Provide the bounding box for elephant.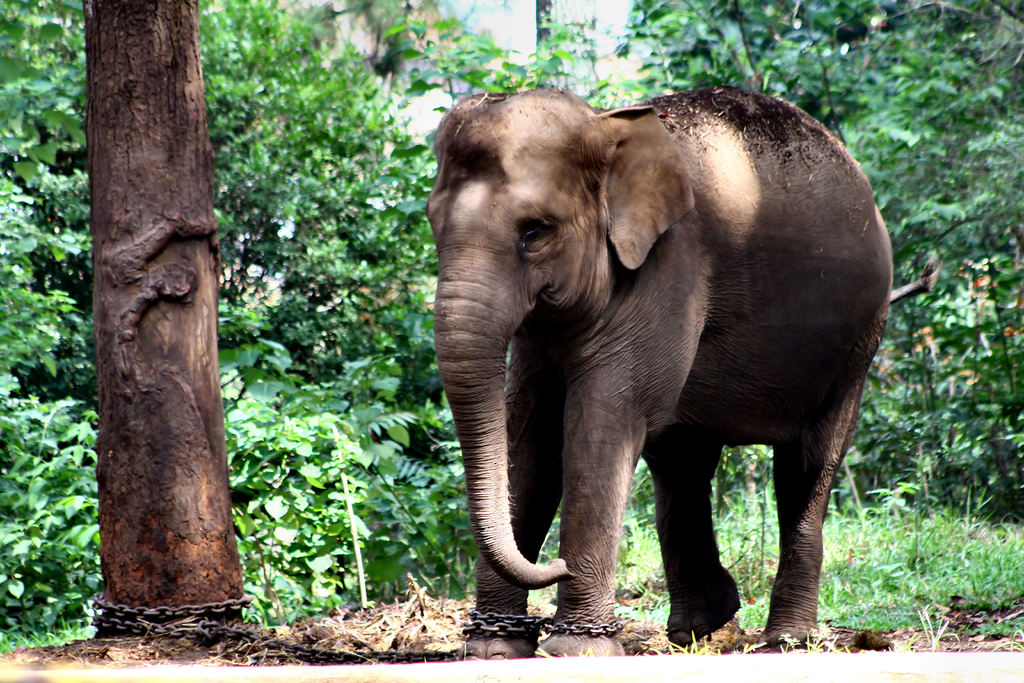
<bbox>421, 77, 902, 664</bbox>.
